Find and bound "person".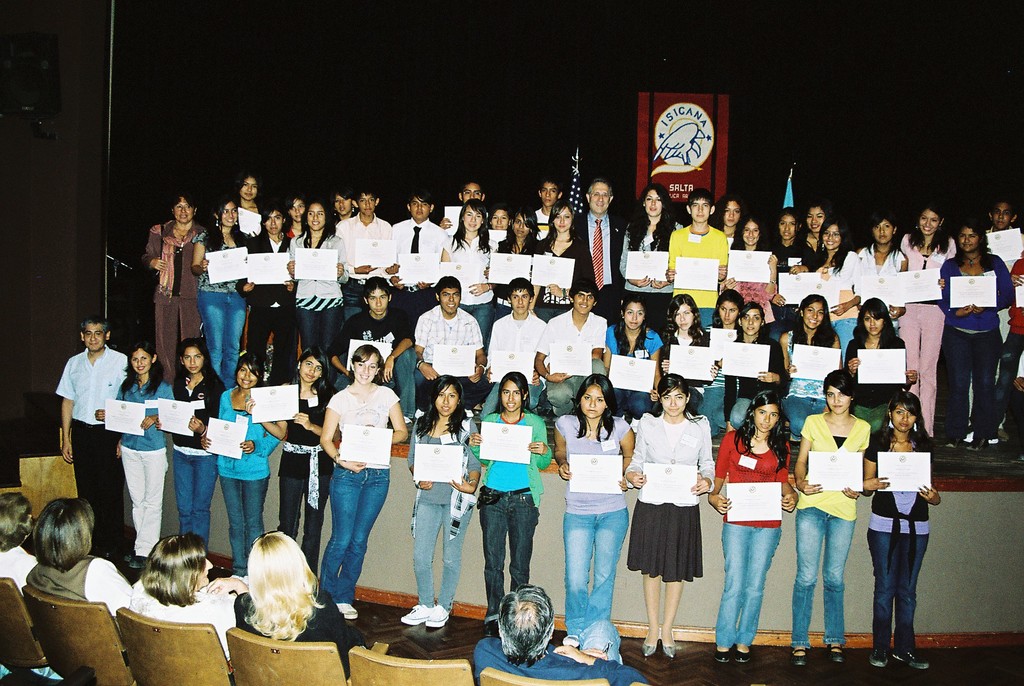
Bound: 445:197:501:348.
